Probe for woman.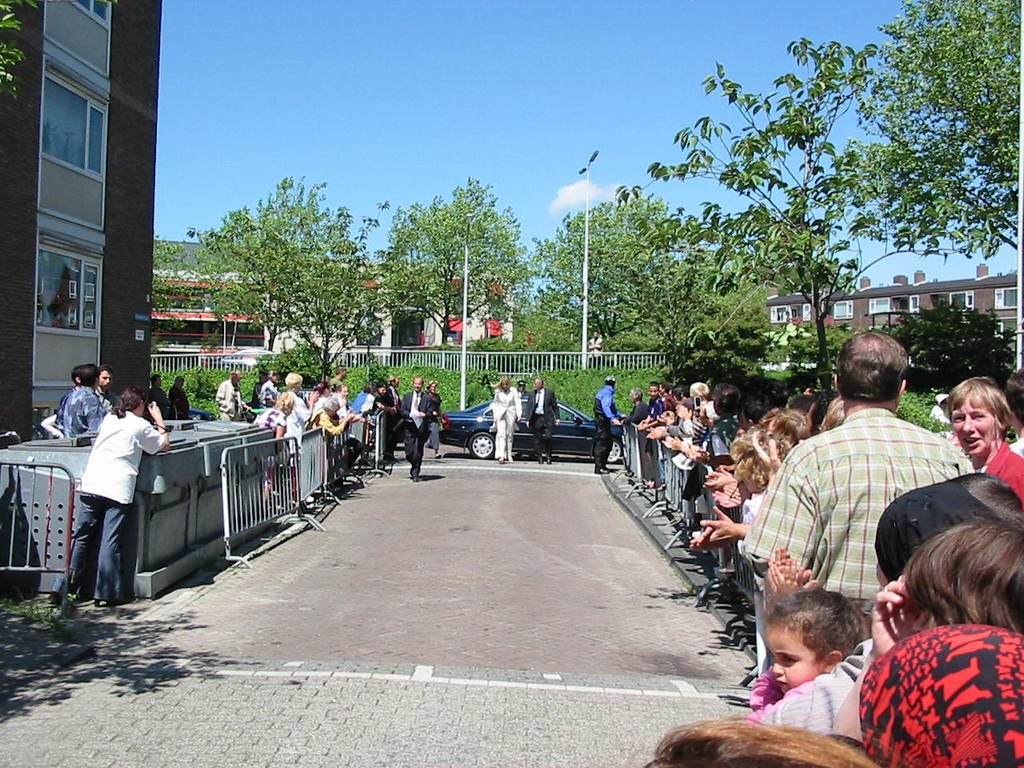
Probe result: 944, 378, 1023, 506.
